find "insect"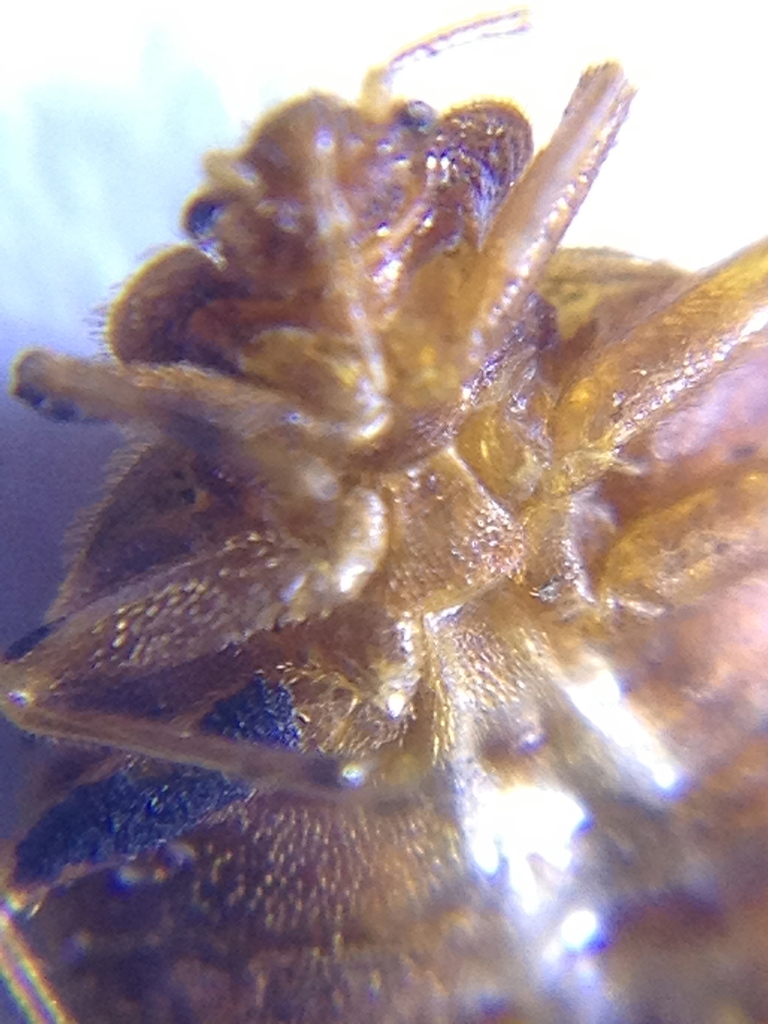
pyautogui.locateOnScreen(0, 1, 767, 1023)
